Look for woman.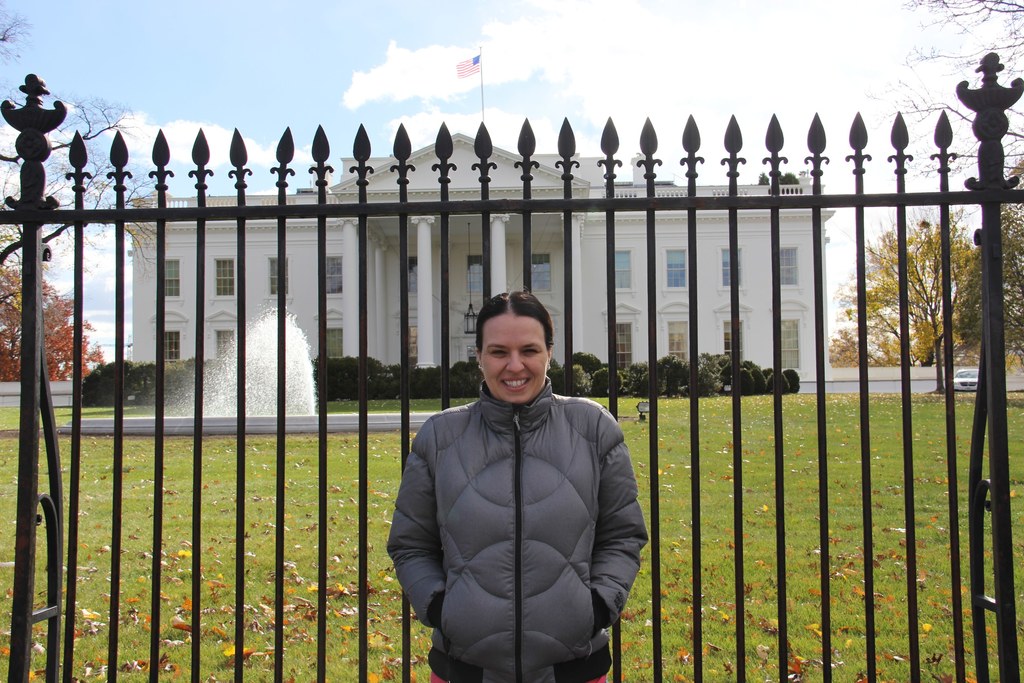
Found: left=386, top=294, right=646, bottom=682.
